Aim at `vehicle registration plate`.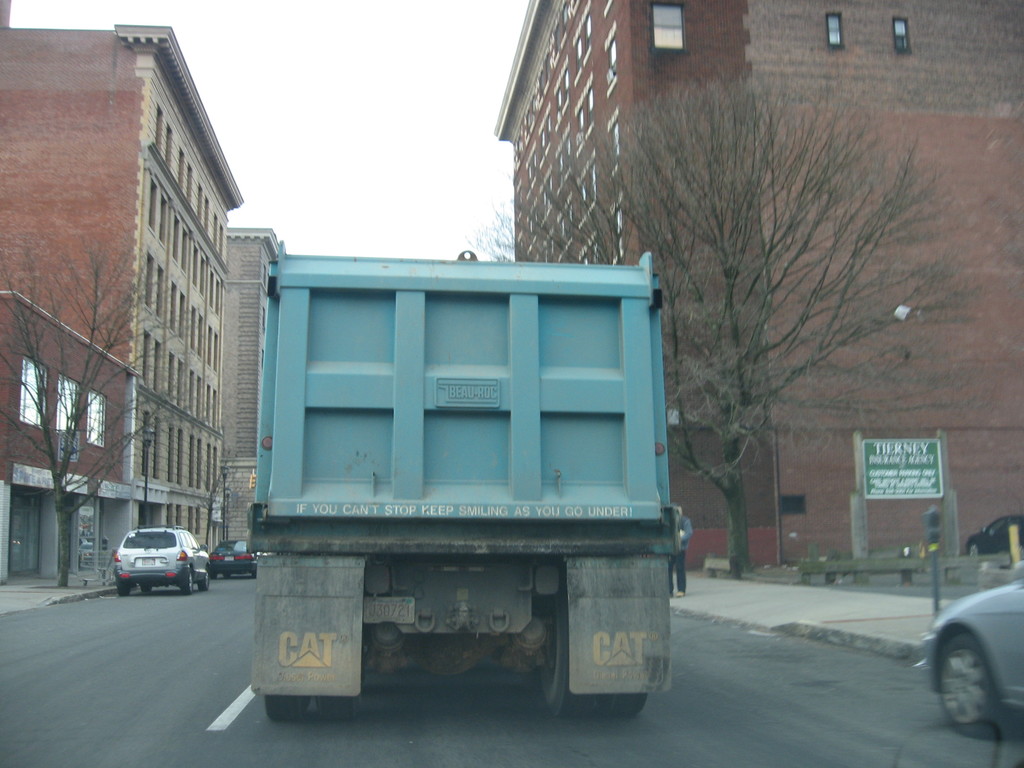
Aimed at x1=361, y1=596, x2=413, y2=623.
